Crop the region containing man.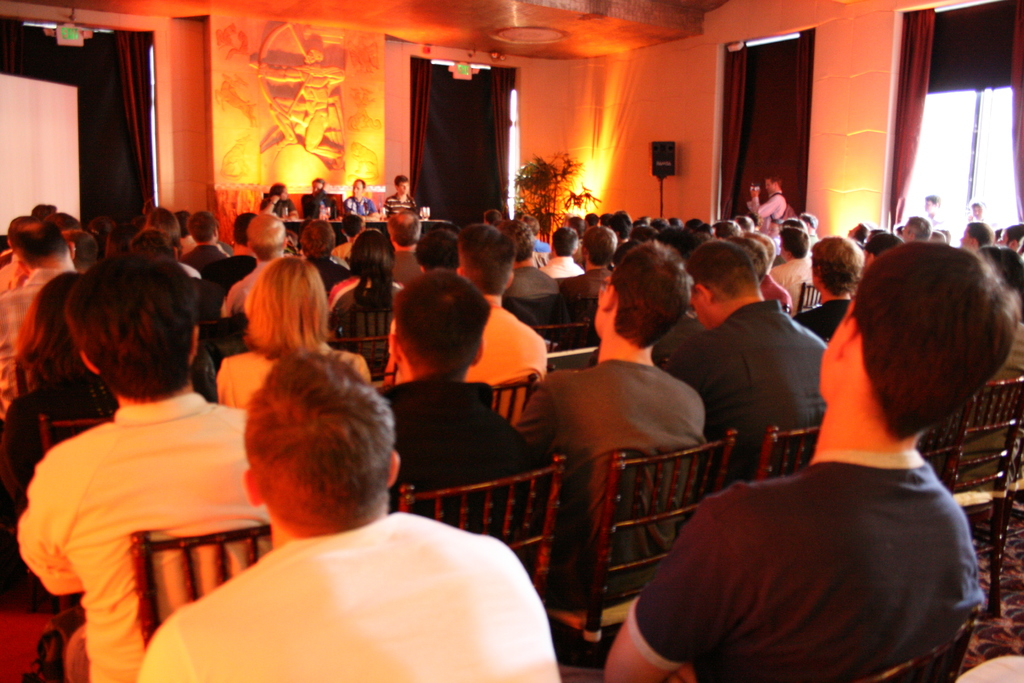
Crop region: <bbox>519, 215, 548, 251</bbox>.
